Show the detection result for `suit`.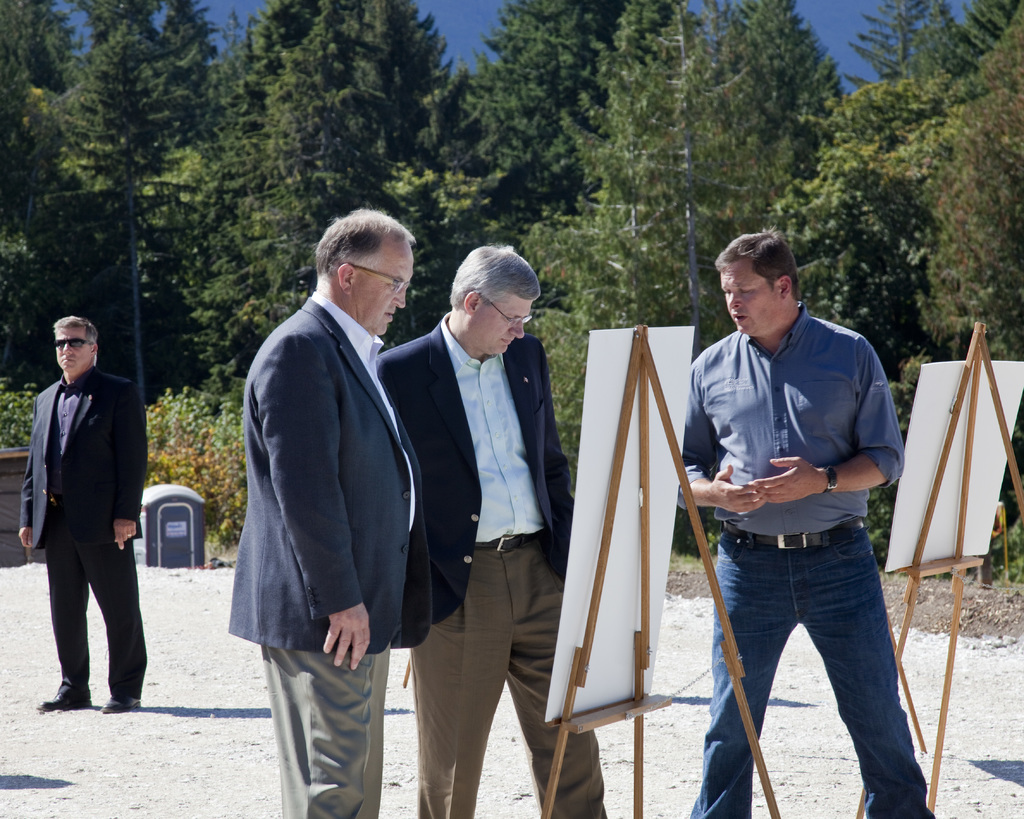
(19,370,144,694).
